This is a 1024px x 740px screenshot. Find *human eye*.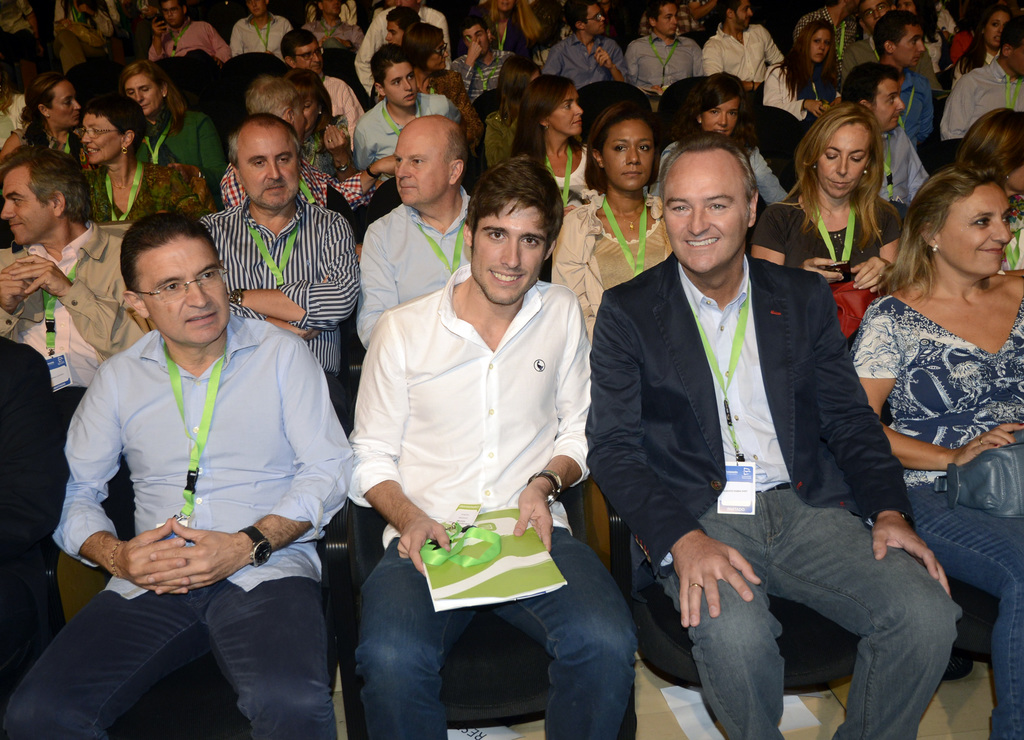
Bounding box: [614, 142, 631, 154].
